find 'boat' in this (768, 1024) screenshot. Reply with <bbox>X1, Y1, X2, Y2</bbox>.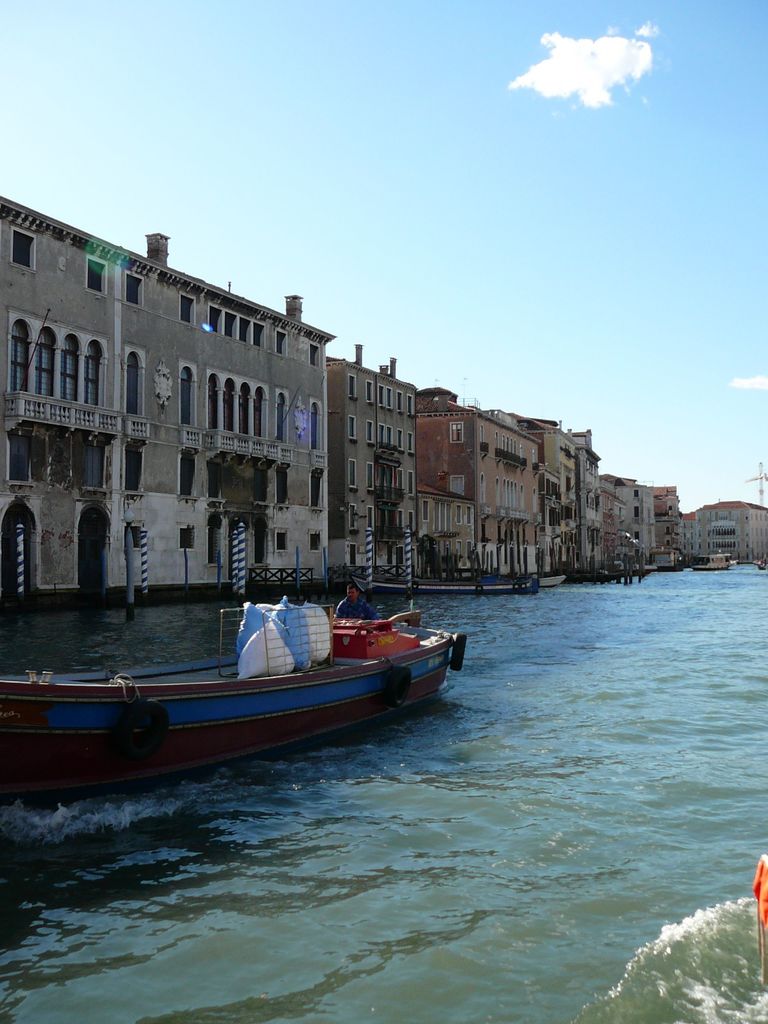
<bbox>14, 564, 461, 794</bbox>.
